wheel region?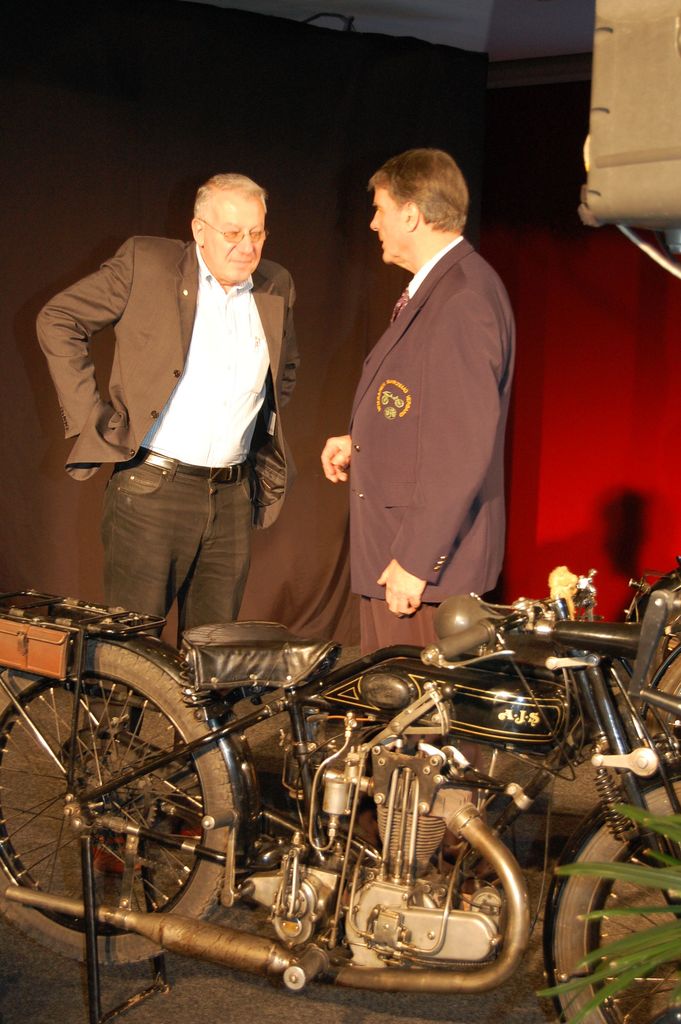
BBox(543, 776, 680, 1023)
